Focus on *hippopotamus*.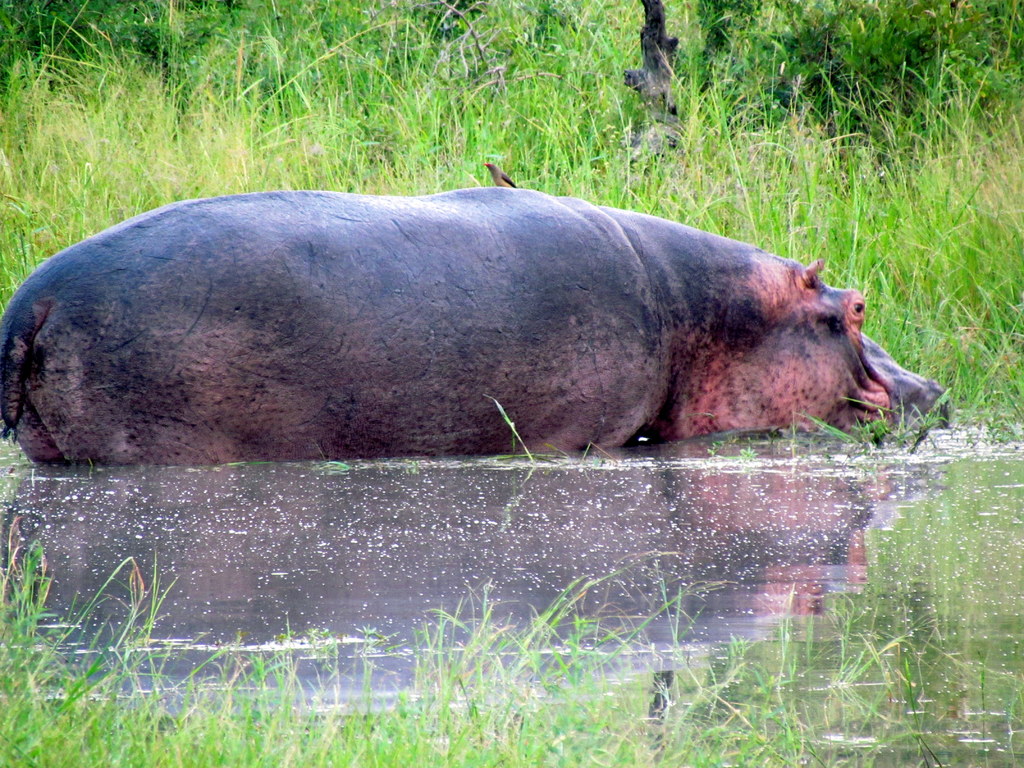
Focused at {"left": 2, "top": 184, "right": 951, "bottom": 465}.
